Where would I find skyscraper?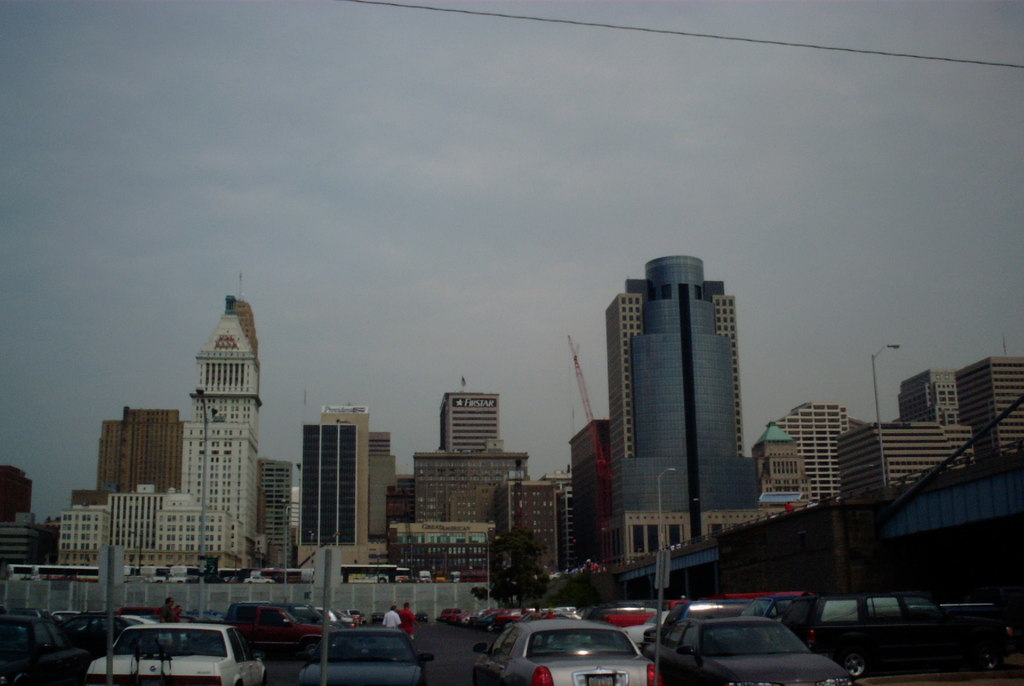
At bbox=[305, 420, 363, 559].
